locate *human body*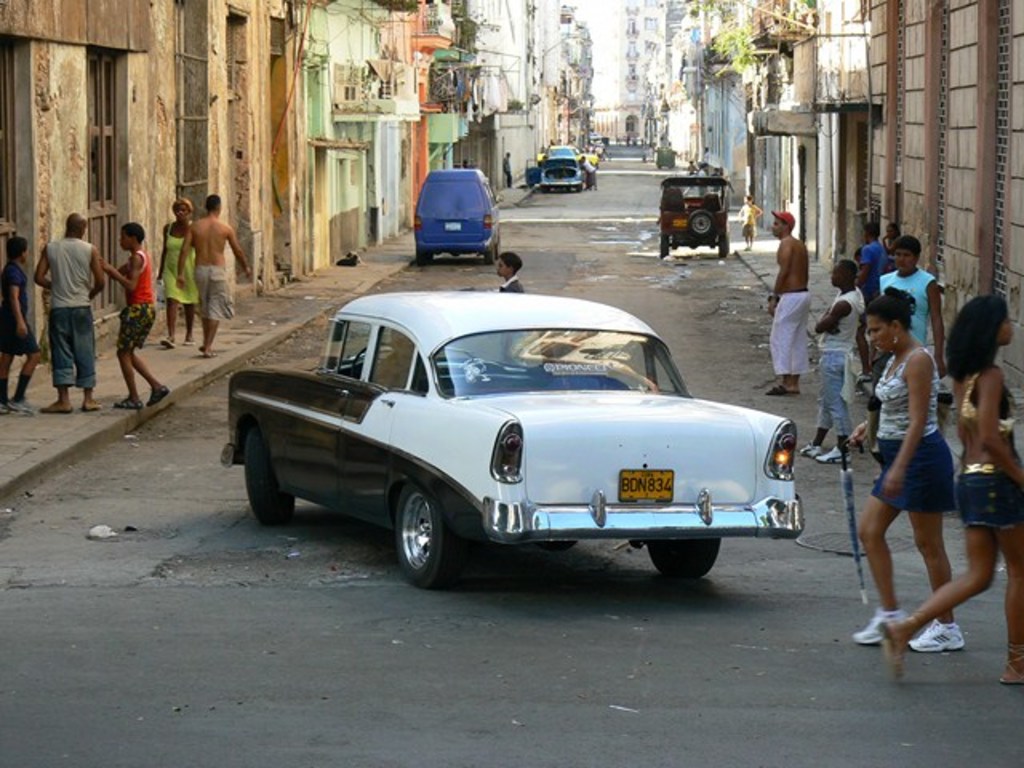
0, 261, 42, 418
